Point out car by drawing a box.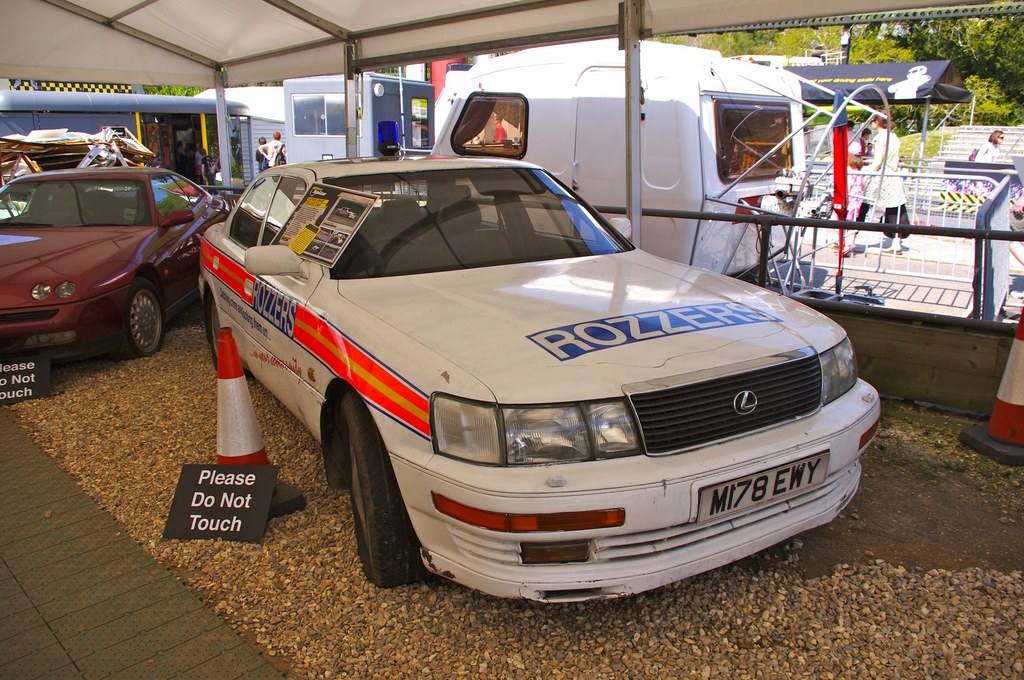
[0,159,228,363].
